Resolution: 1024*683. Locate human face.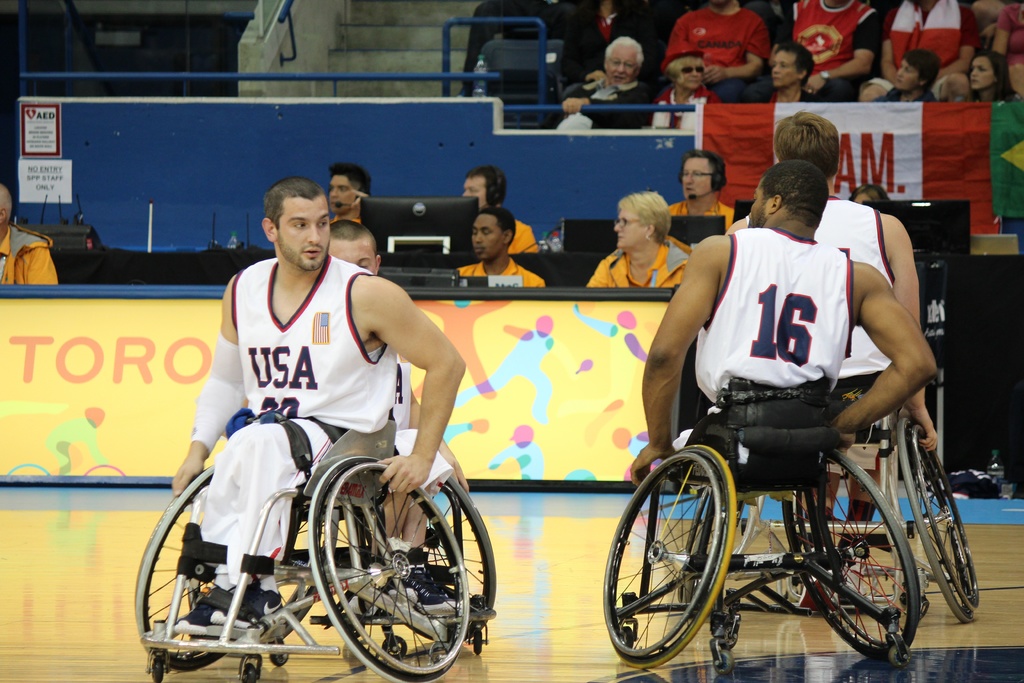
l=674, t=48, r=703, b=92.
